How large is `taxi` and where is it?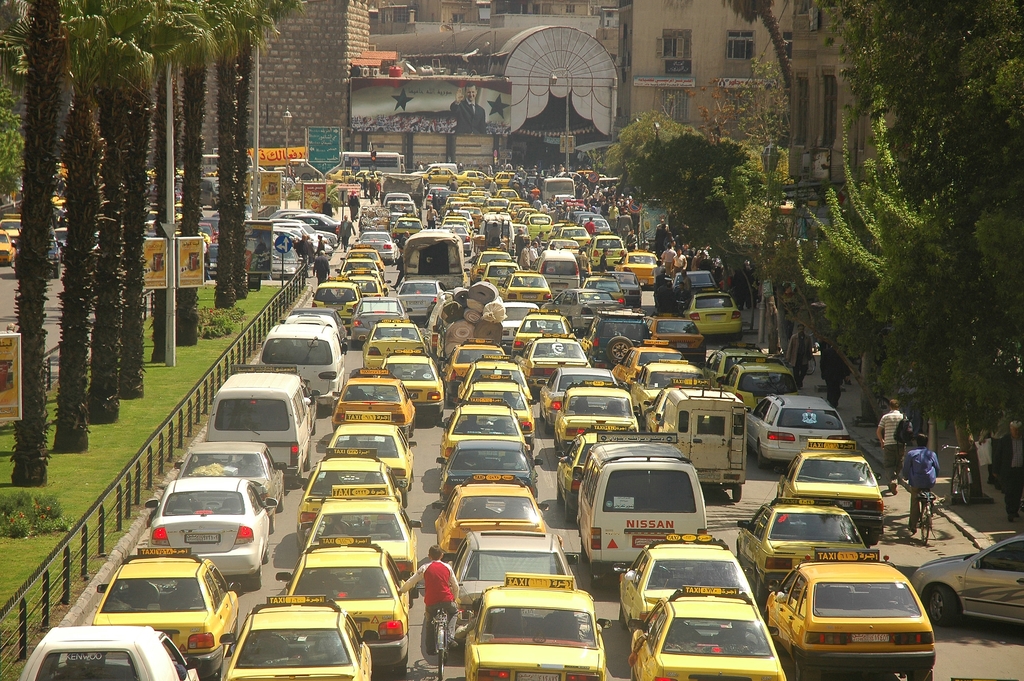
Bounding box: x1=780, y1=440, x2=884, y2=545.
